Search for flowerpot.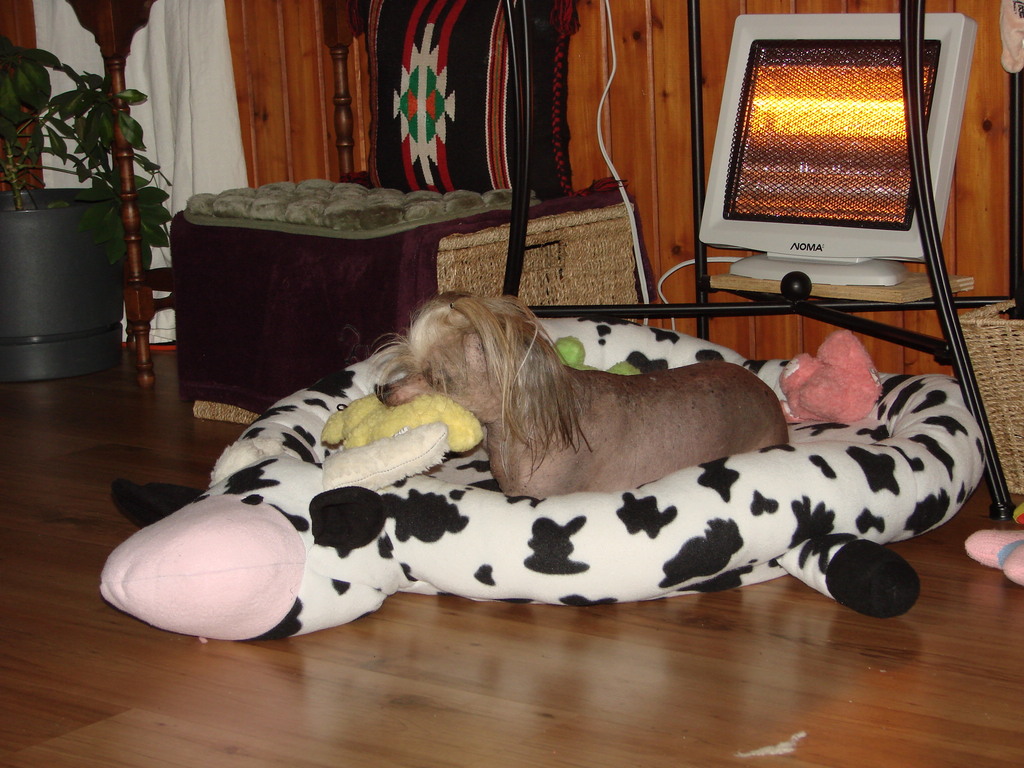
Found at <region>0, 184, 122, 385</region>.
